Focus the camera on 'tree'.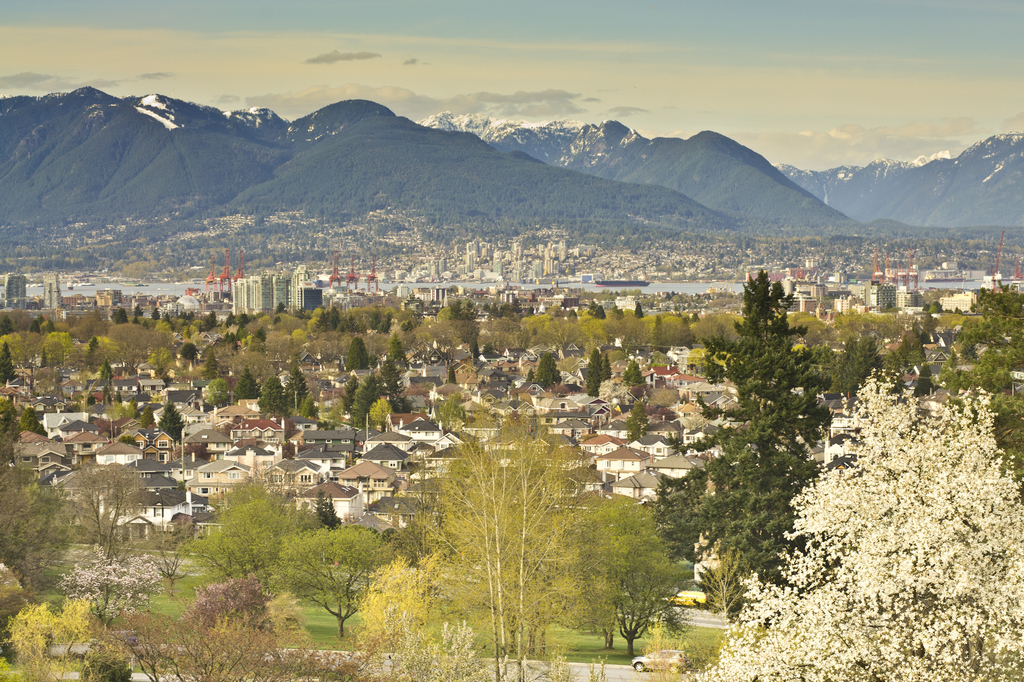
Focus region: {"left": 141, "top": 405, "right": 158, "bottom": 431}.
